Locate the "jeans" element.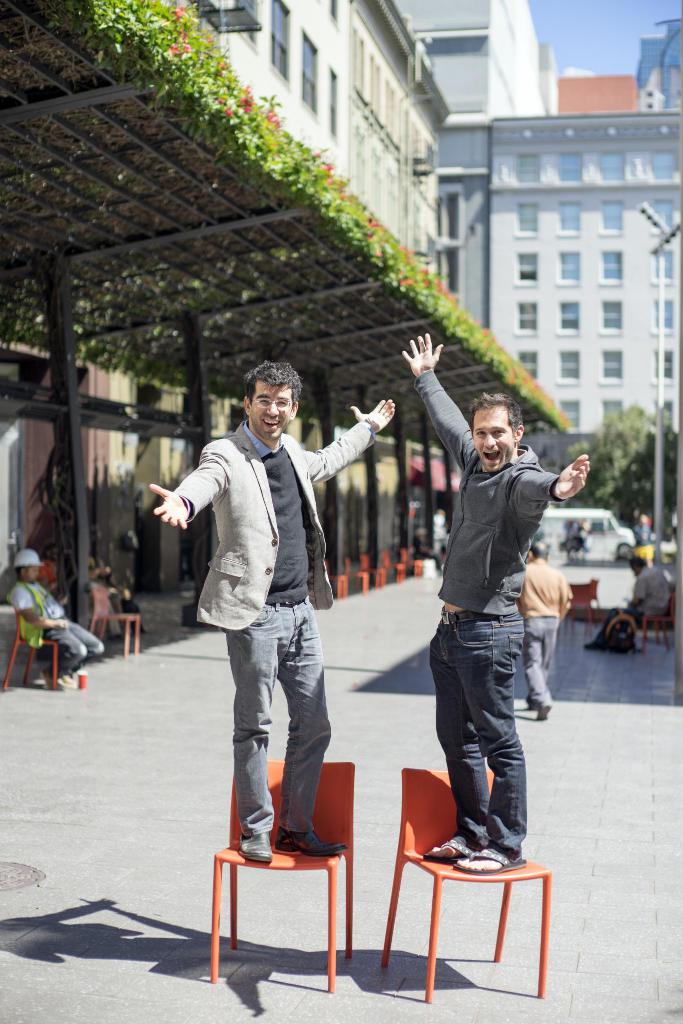
Element bbox: (x1=225, y1=602, x2=331, y2=828).
